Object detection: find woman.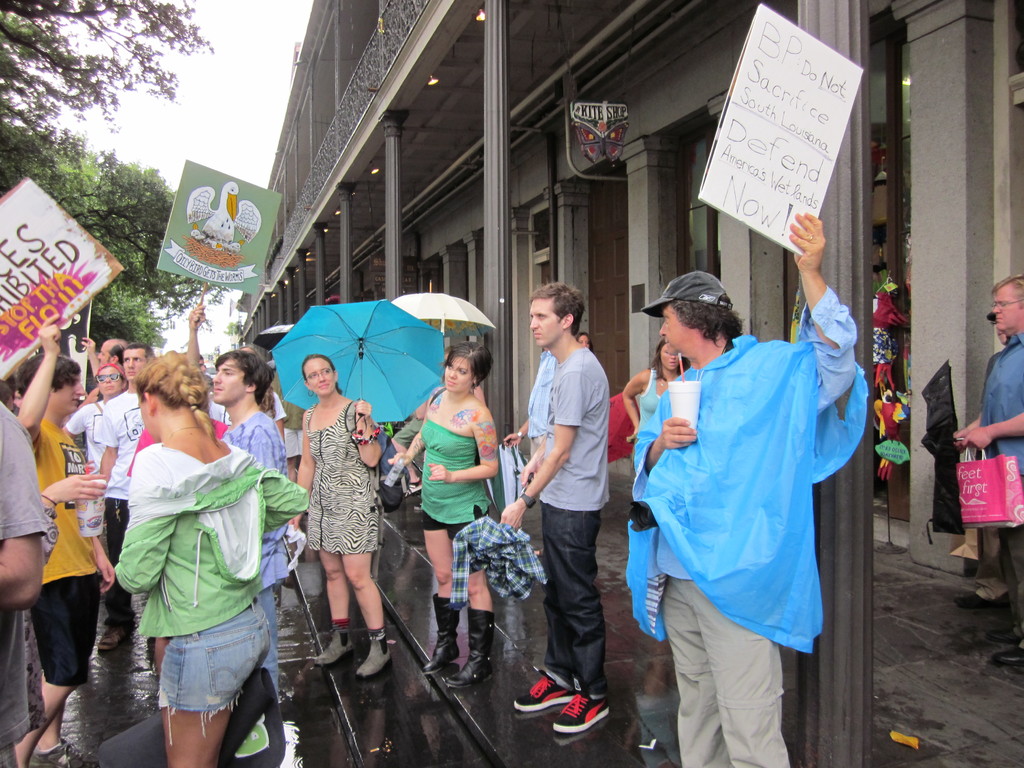
x1=389, y1=339, x2=500, y2=691.
